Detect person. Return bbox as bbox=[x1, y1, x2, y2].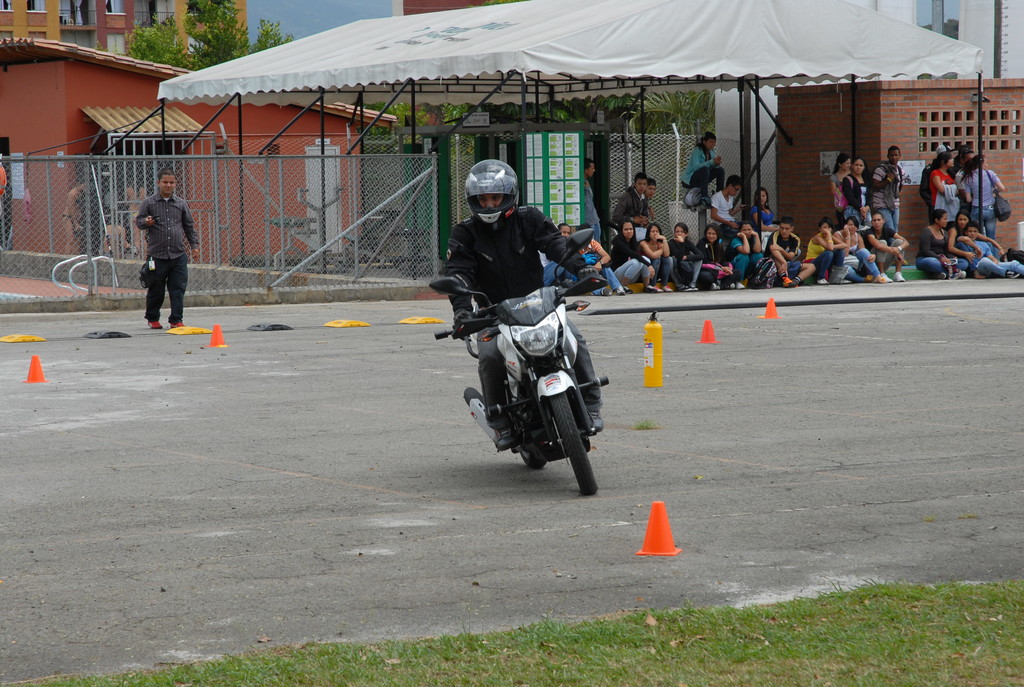
bbox=[678, 127, 723, 194].
